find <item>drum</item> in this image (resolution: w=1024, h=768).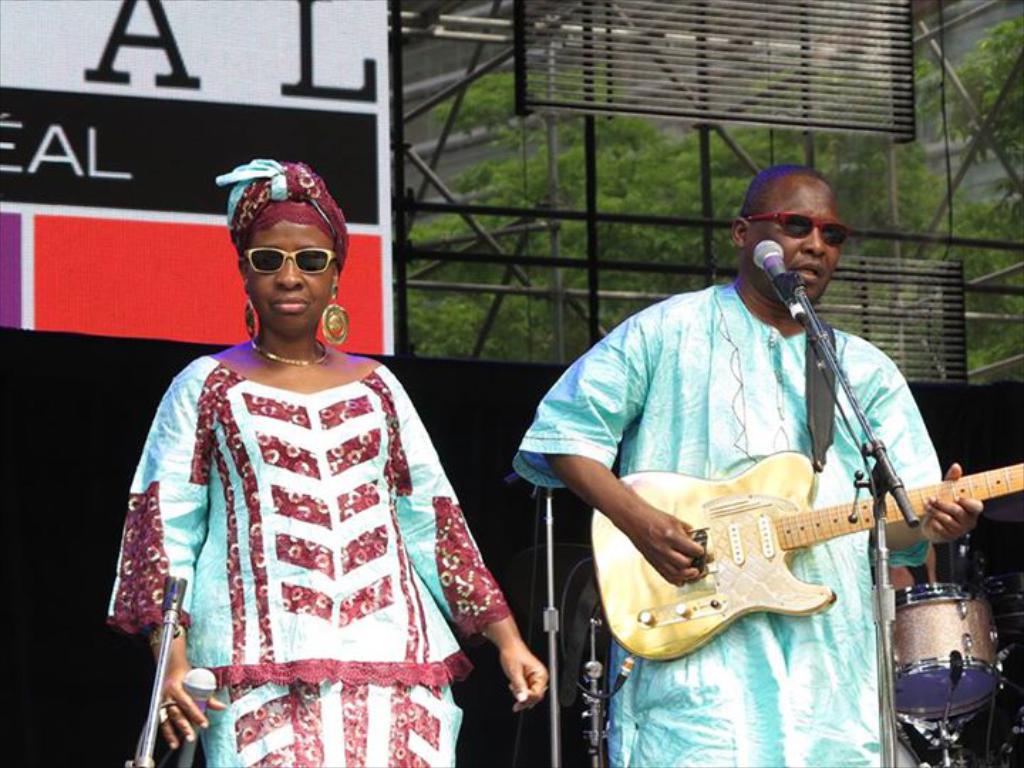
<bbox>899, 714, 963, 767</bbox>.
